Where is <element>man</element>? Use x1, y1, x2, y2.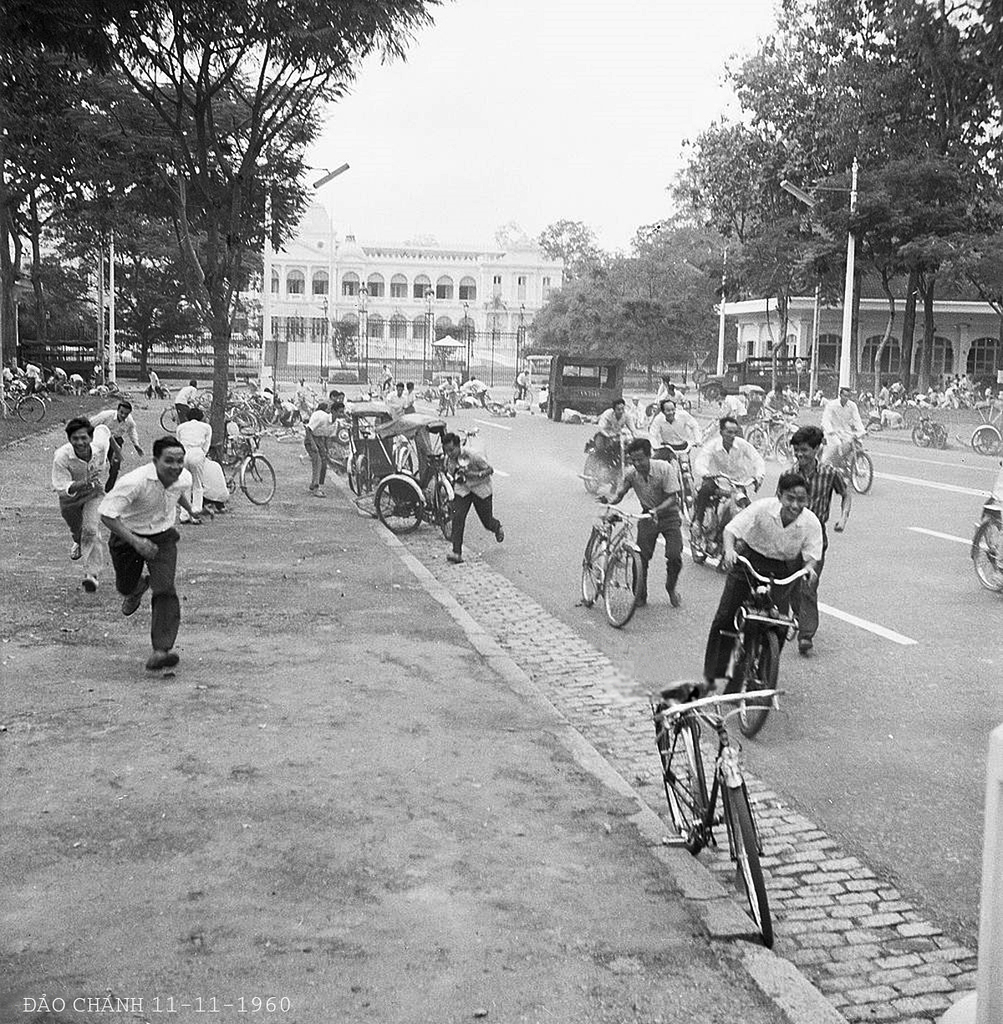
589, 399, 641, 461.
